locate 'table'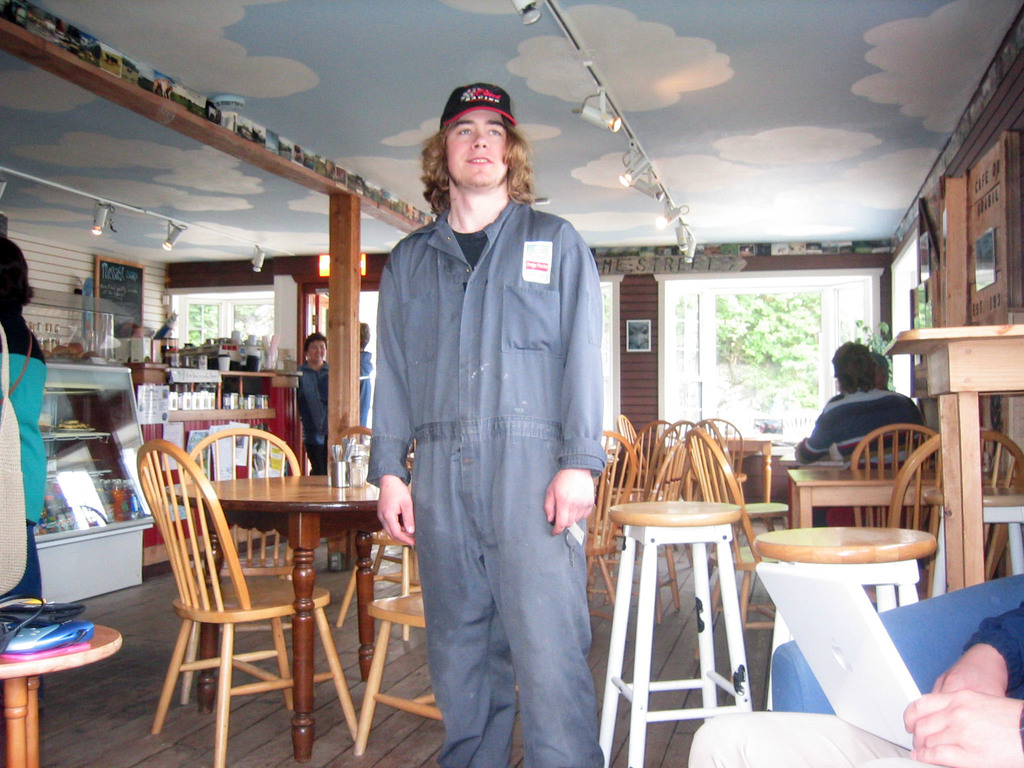
x1=790 y1=449 x2=1018 y2=525
